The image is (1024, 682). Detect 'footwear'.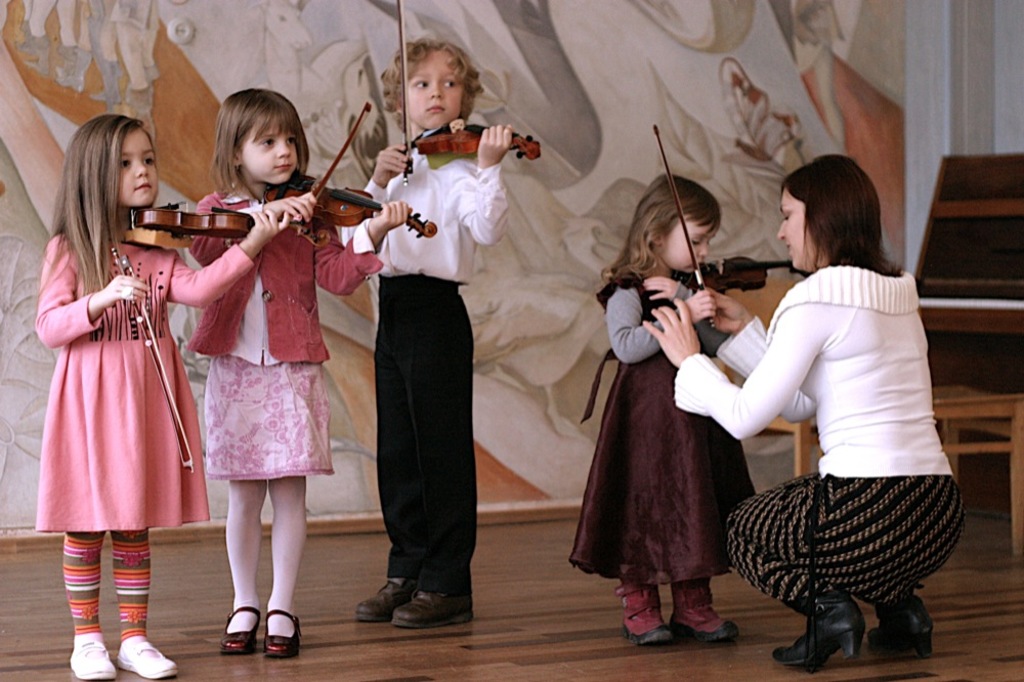
Detection: bbox=[669, 580, 740, 645].
